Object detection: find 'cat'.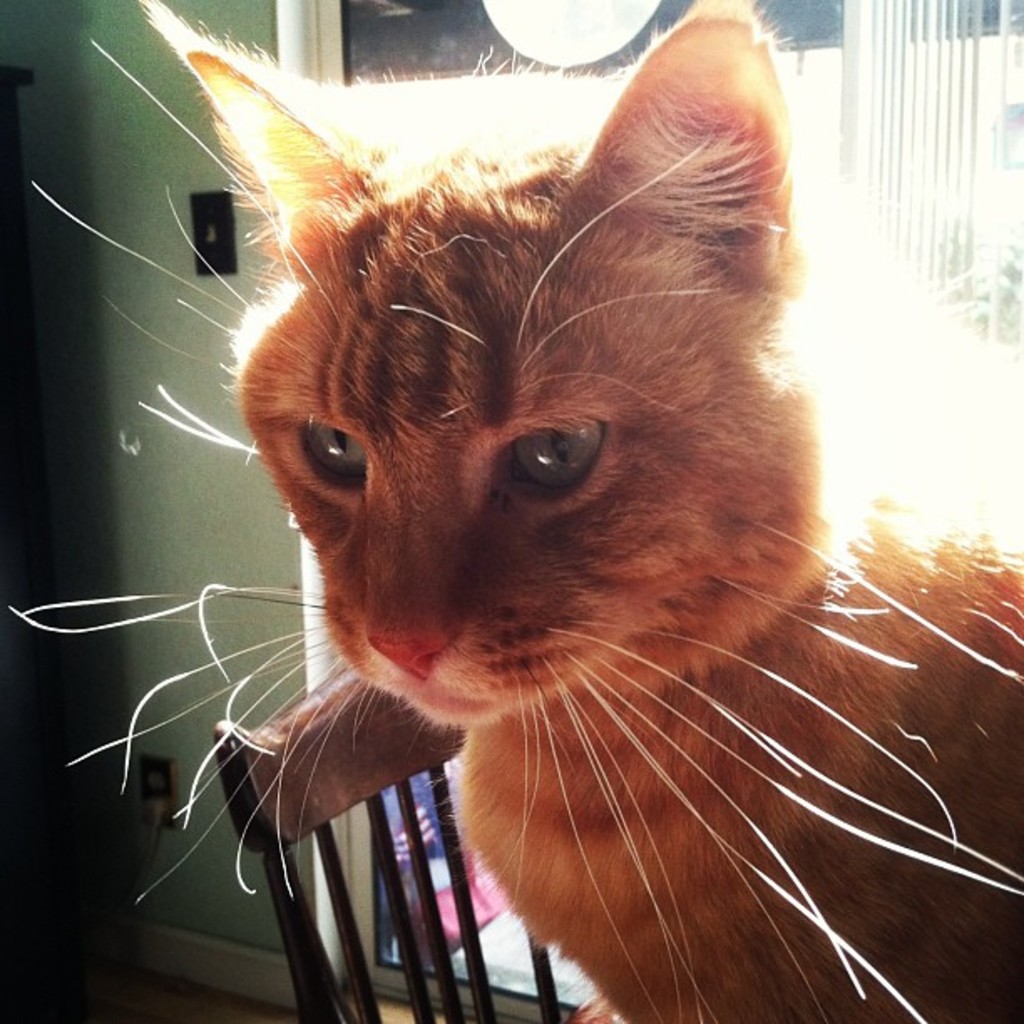
5, 0, 1022, 1022.
